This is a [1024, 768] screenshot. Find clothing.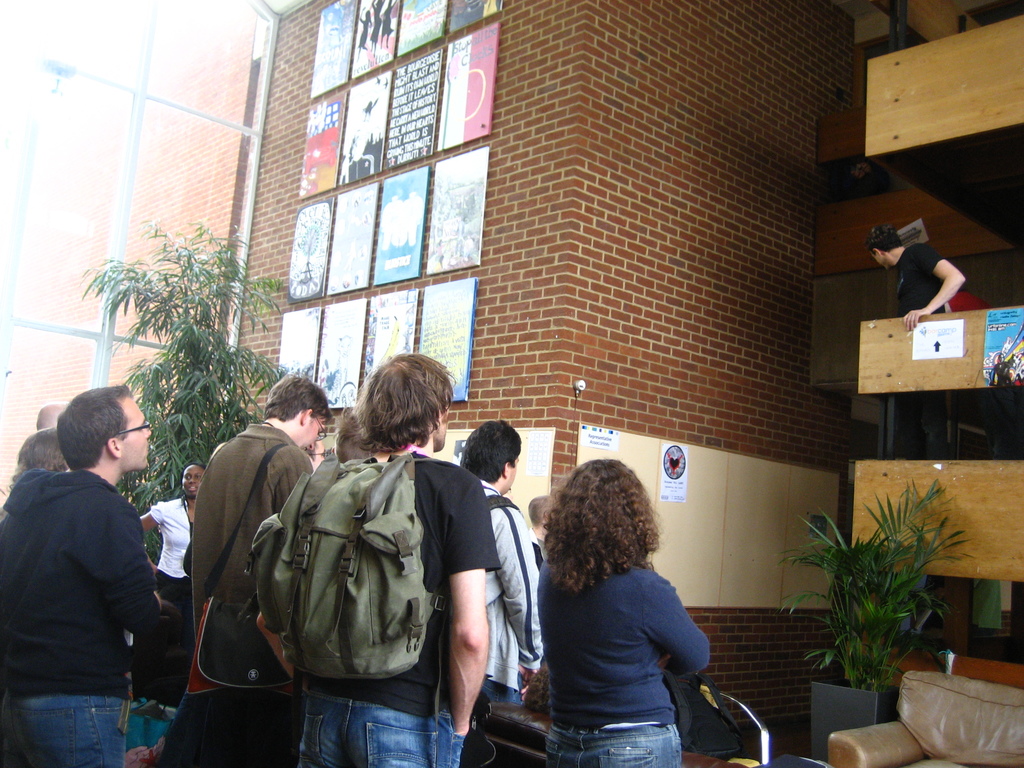
Bounding box: [left=892, top=243, right=946, bottom=314].
